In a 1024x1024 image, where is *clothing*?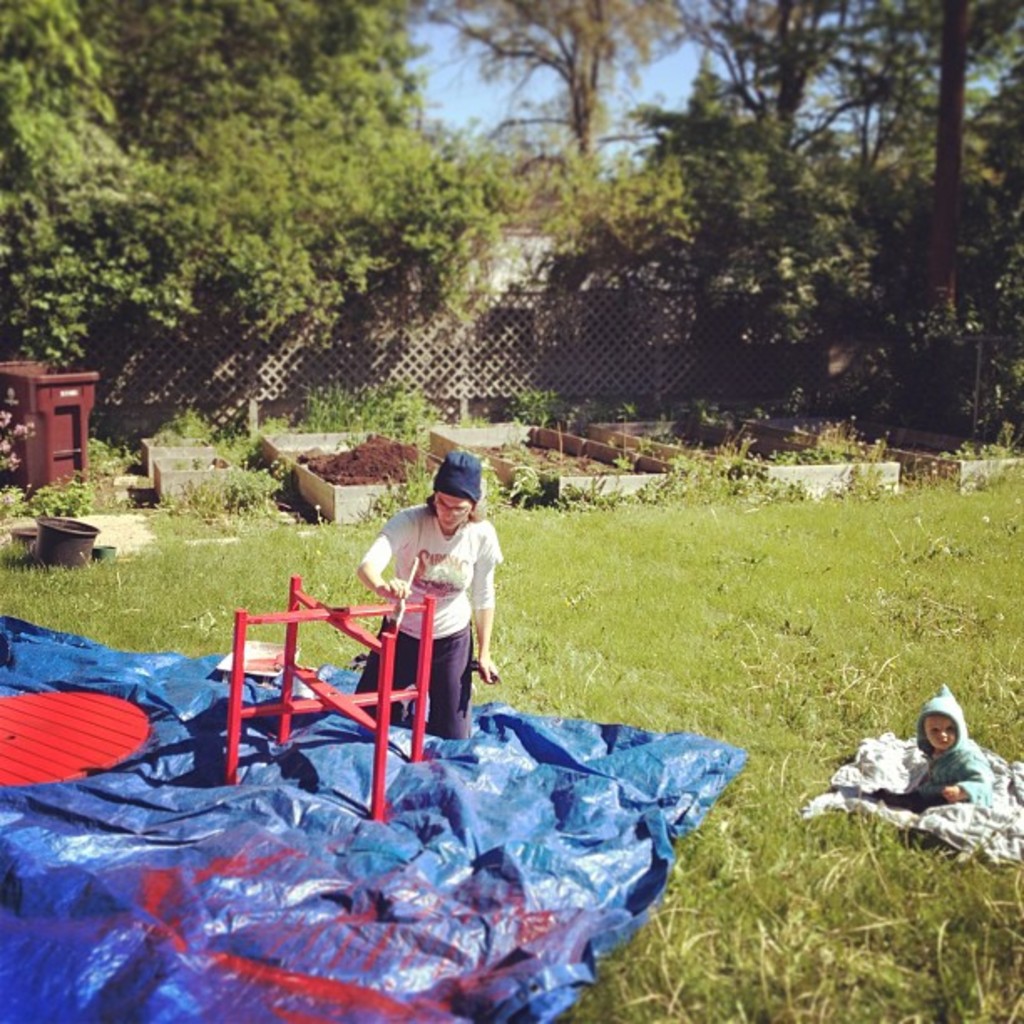
380 485 499 733.
